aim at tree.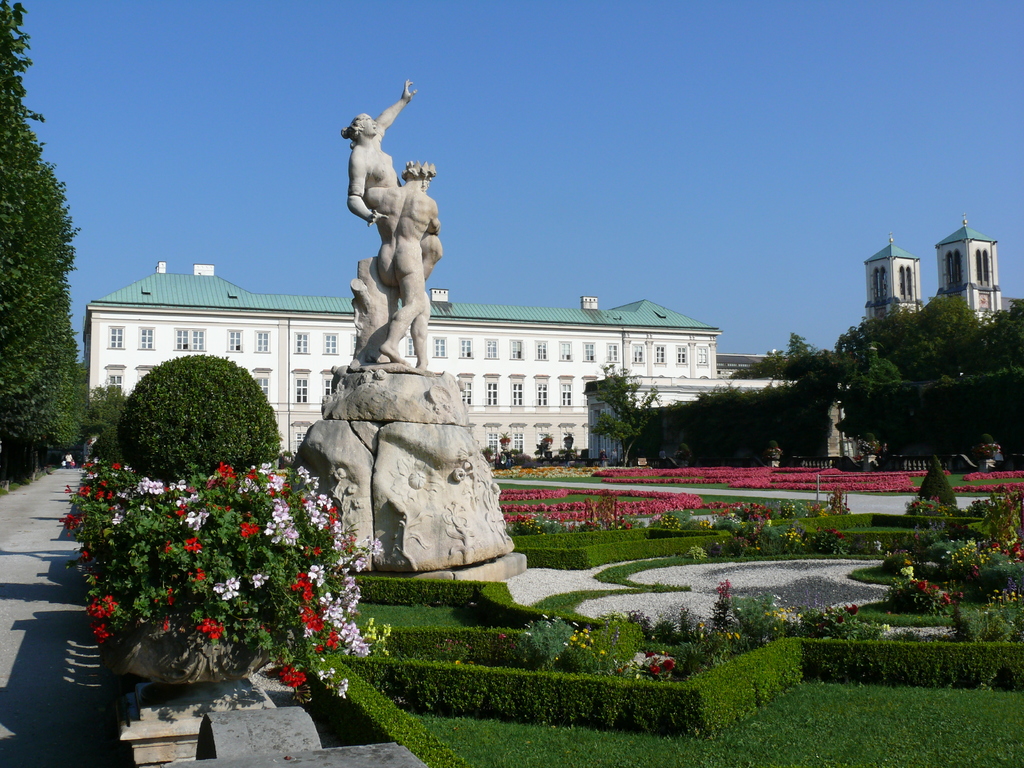
Aimed at detection(102, 351, 283, 495).
